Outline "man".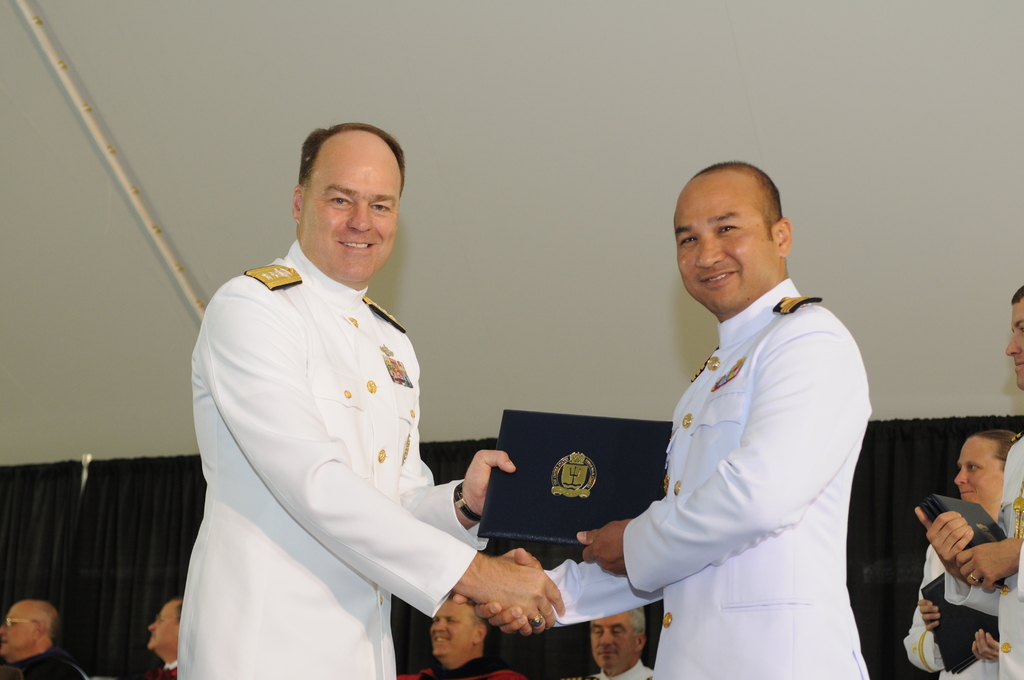
Outline: x1=911 y1=275 x2=1023 y2=679.
